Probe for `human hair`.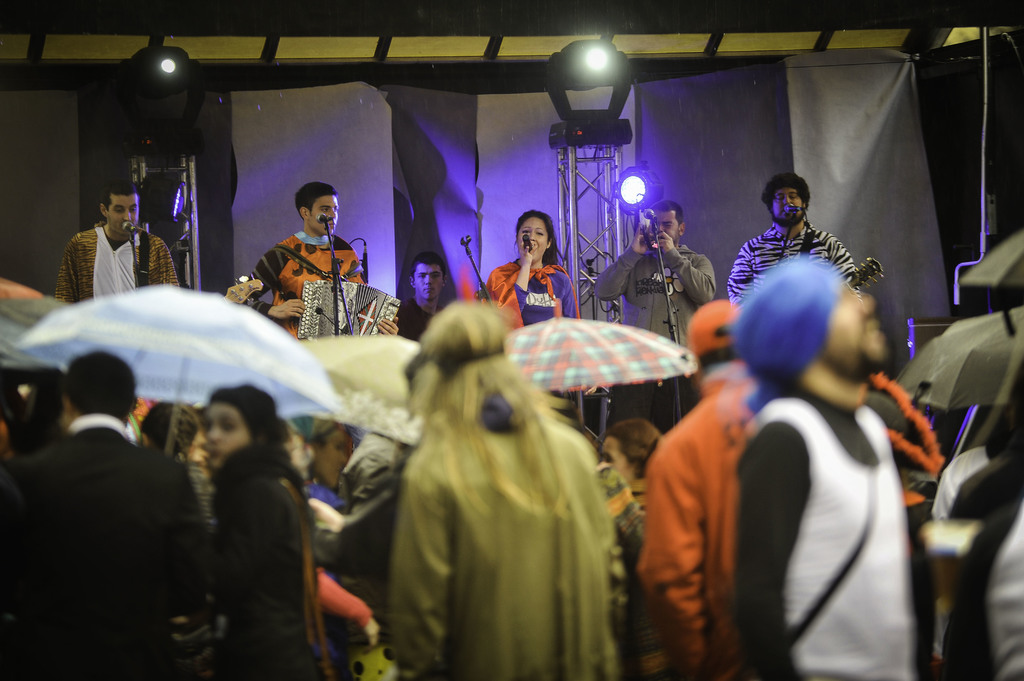
Probe result: <region>700, 323, 746, 366</region>.
